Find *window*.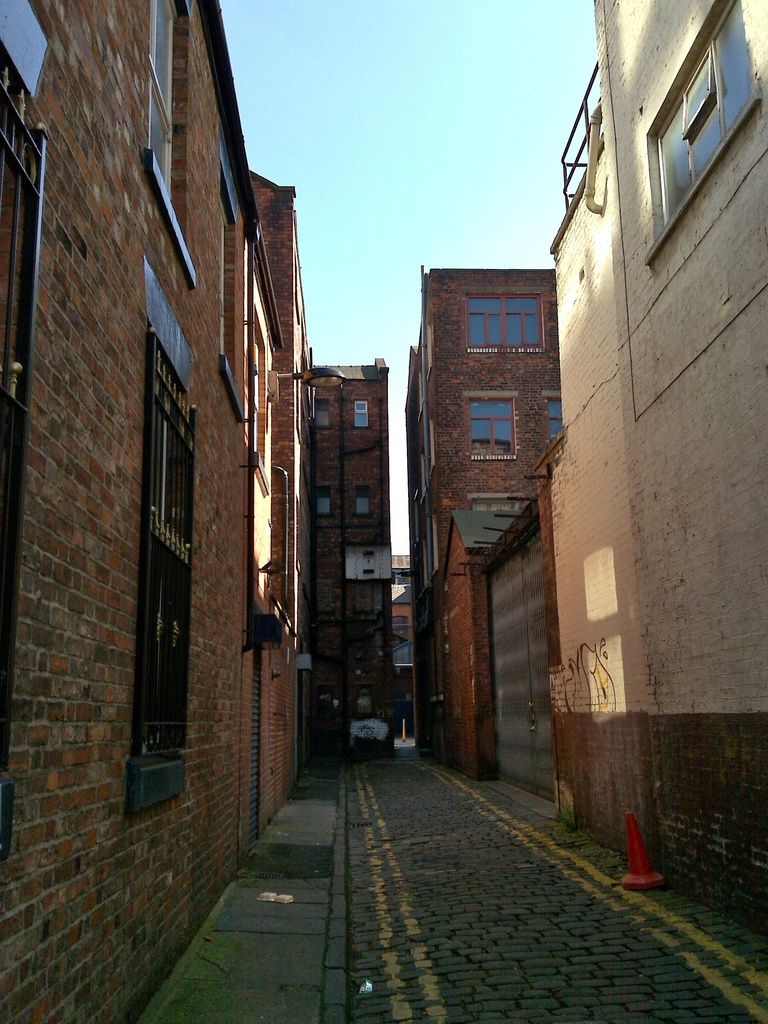
(465,290,550,356).
